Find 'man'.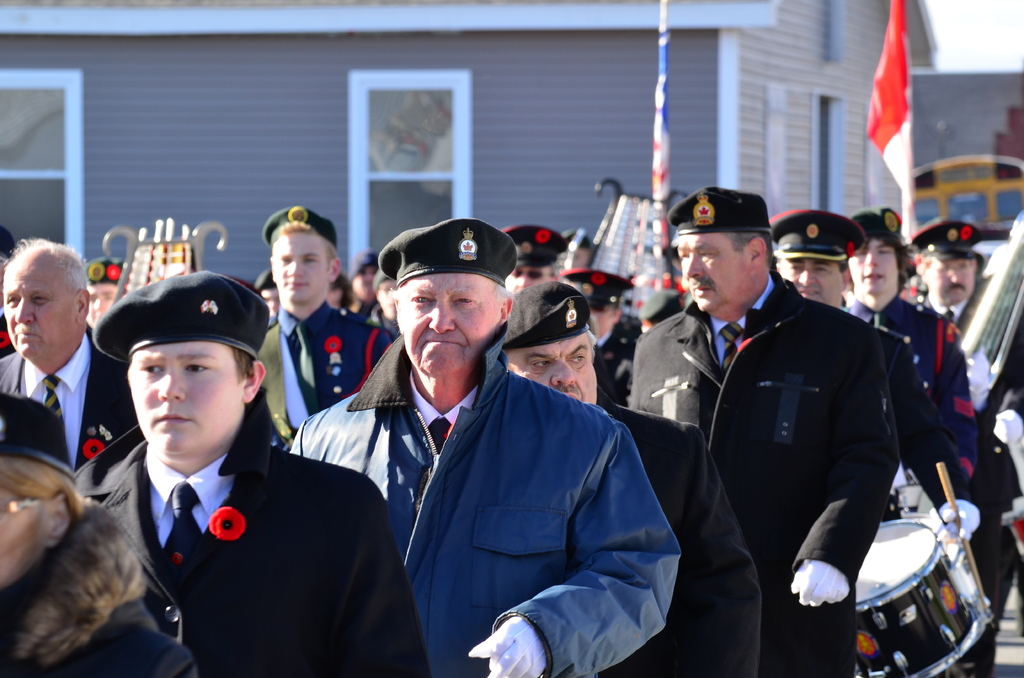
bbox=[500, 222, 565, 298].
